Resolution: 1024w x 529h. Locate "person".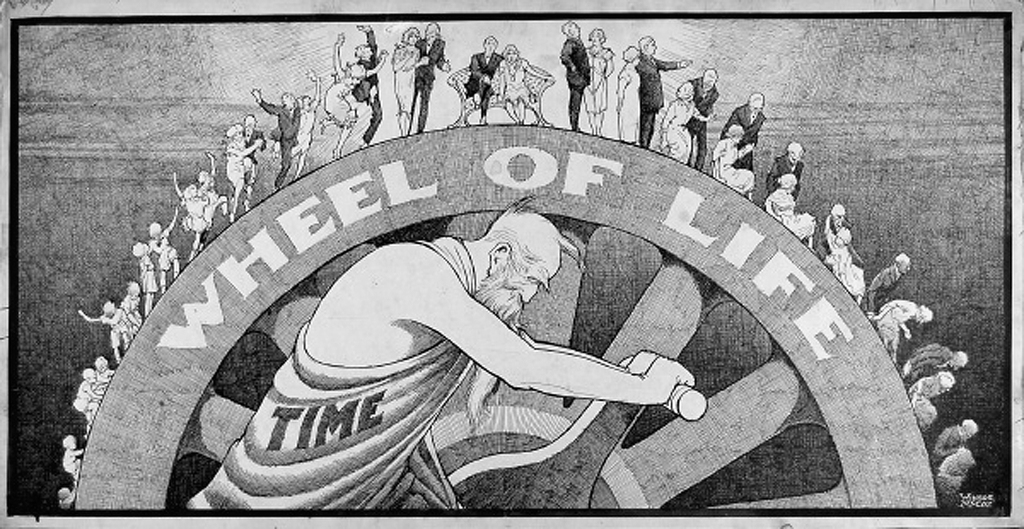
rect(137, 243, 151, 314).
